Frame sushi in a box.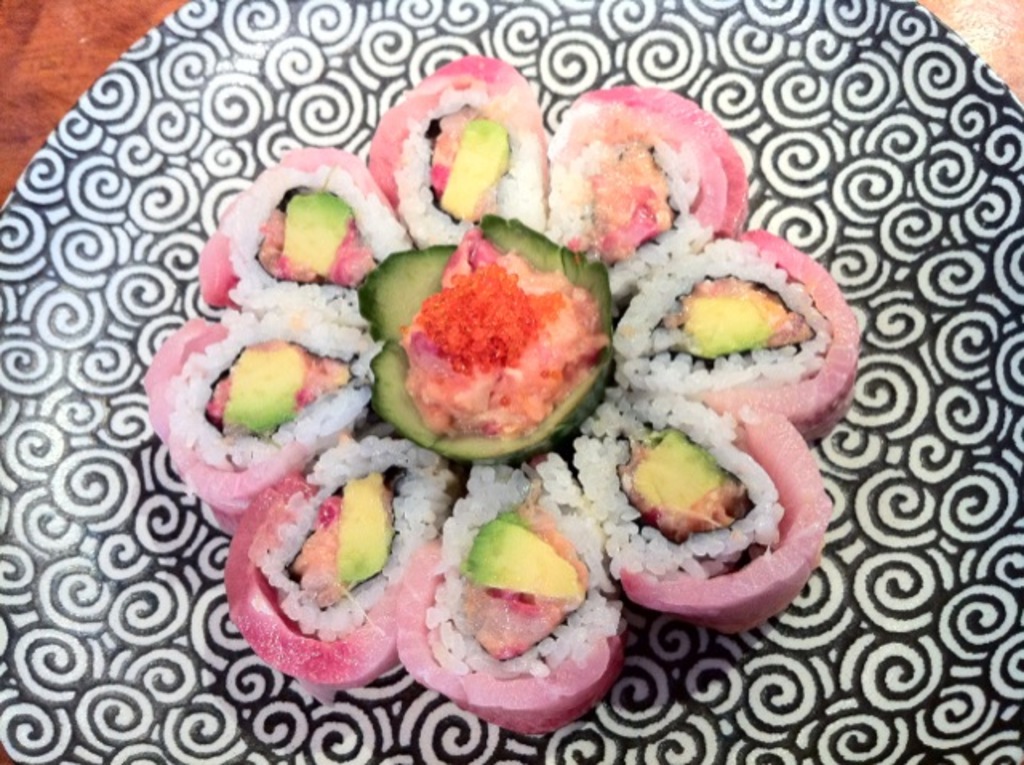
l=235, t=448, r=451, b=677.
